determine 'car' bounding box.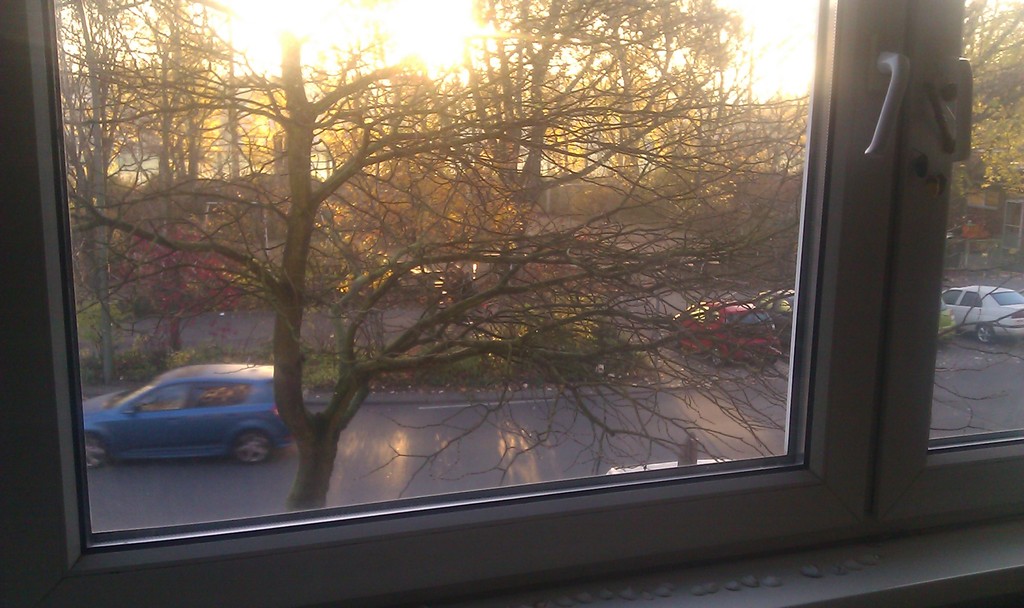
Determined: box=[84, 367, 292, 466].
